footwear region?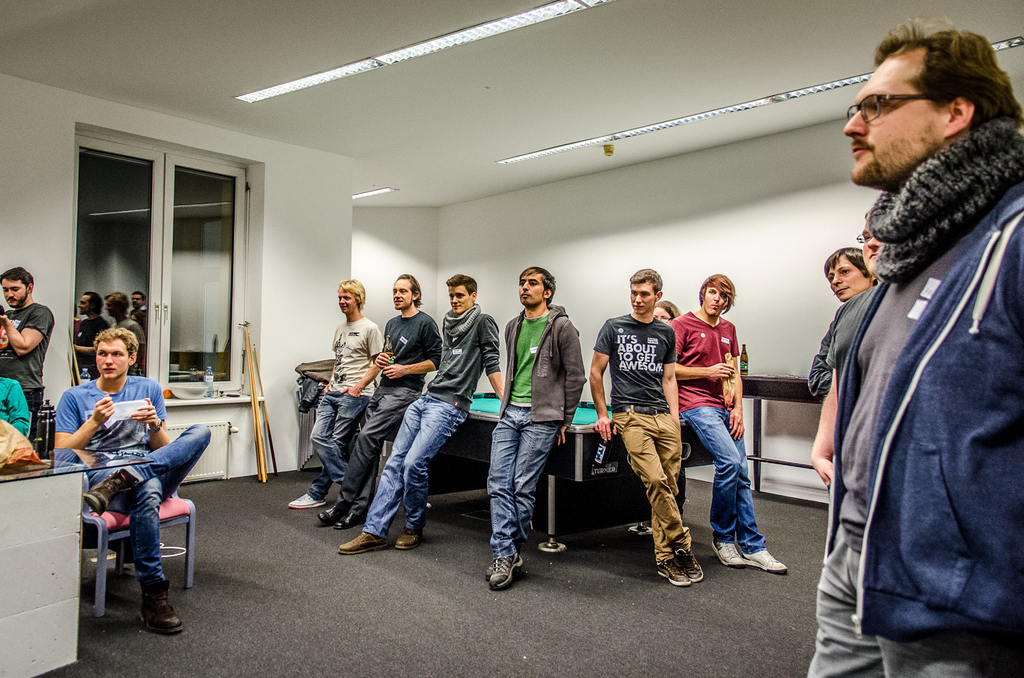
[x1=486, y1=551, x2=525, y2=590]
